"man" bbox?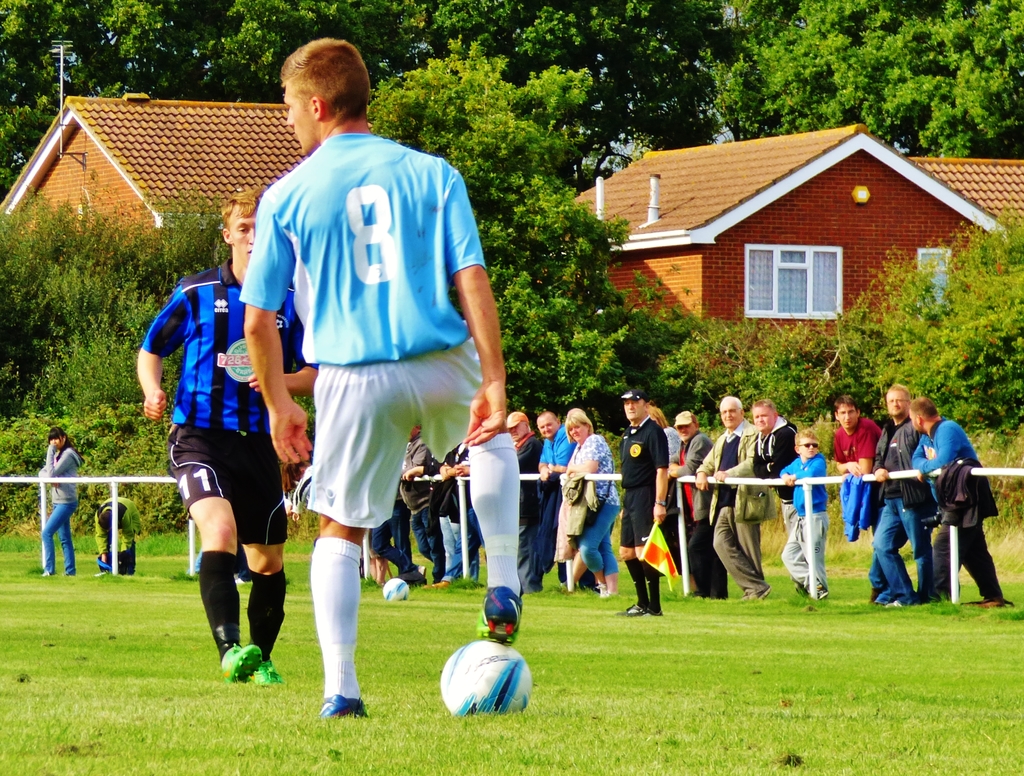
(x1=503, y1=402, x2=539, y2=575)
